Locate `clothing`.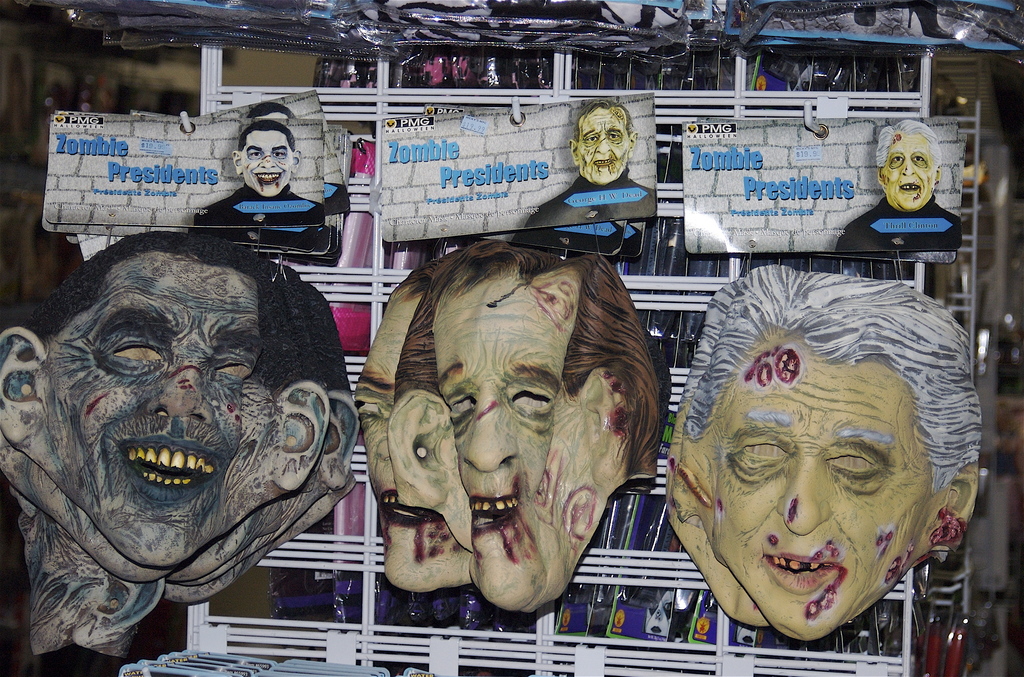
Bounding box: left=521, top=166, right=654, bottom=231.
